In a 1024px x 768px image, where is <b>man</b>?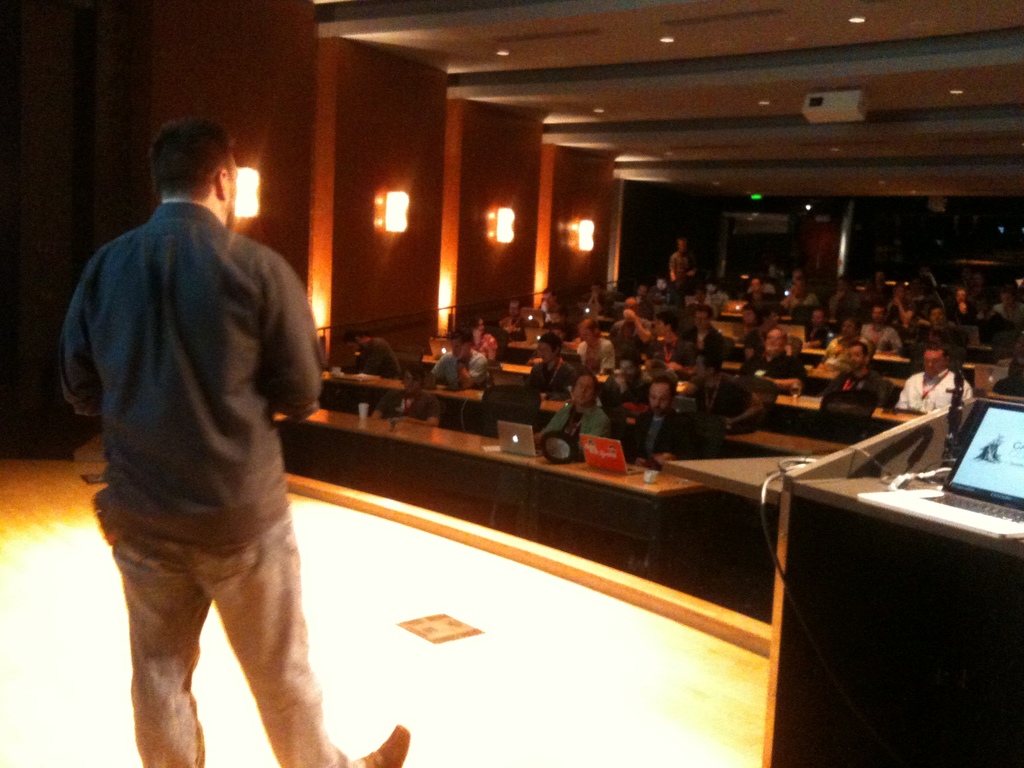
box(38, 113, 426, 766).
